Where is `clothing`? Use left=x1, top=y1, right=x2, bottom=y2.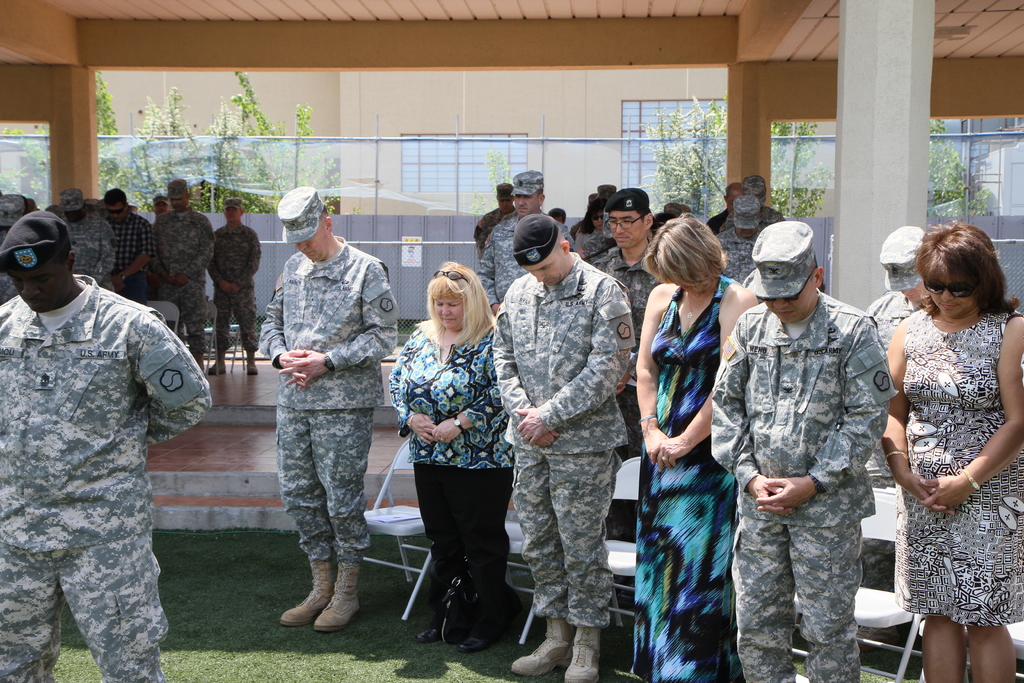
left=706, top=302, right=896, bottom=682.
